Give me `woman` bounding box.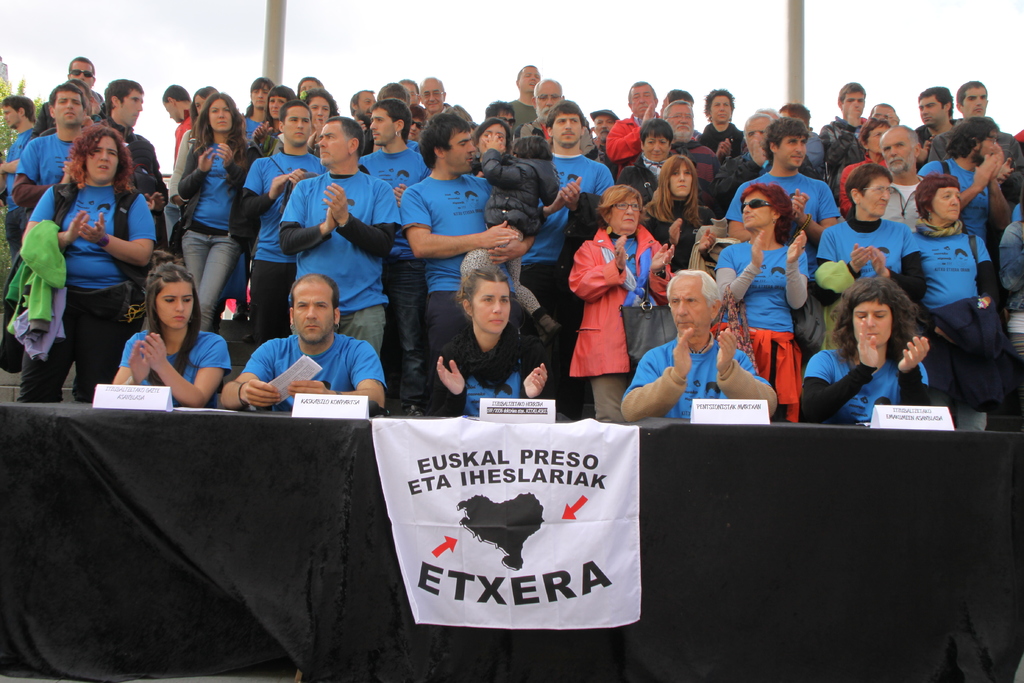
select_region(817, 267, 952, 434).
